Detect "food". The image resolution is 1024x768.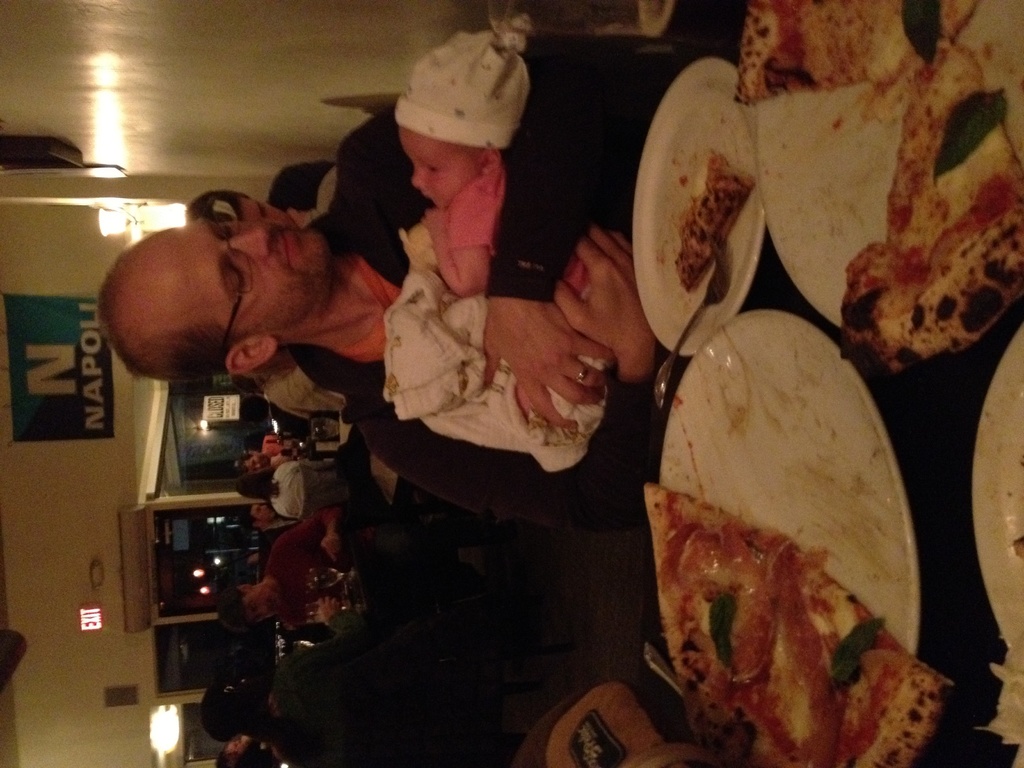
left=979, top=638, right=1023, bottom=767.
